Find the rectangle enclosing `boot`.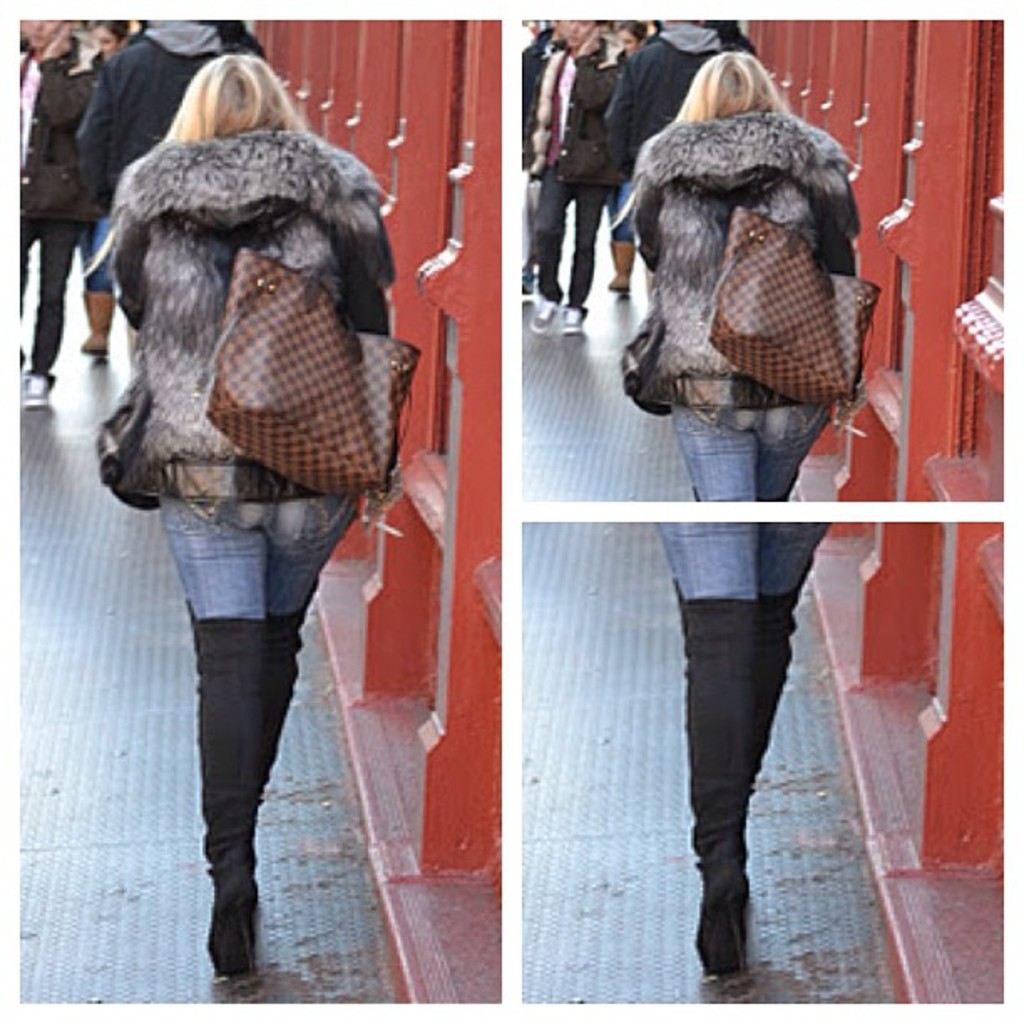
<box>264,609,308,795</box>.
